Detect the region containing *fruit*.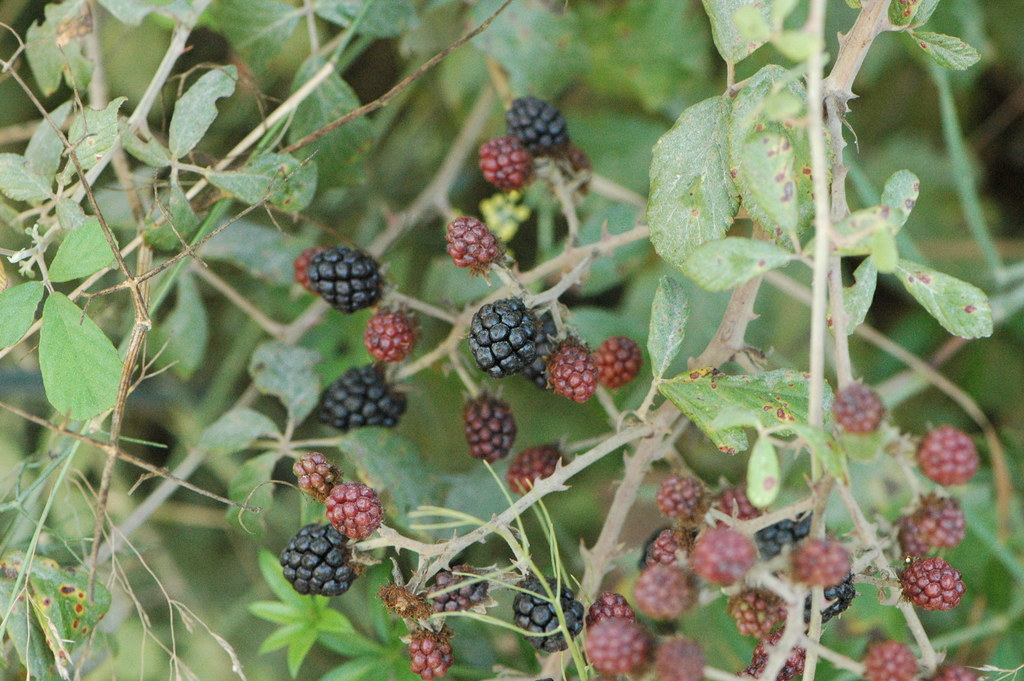
[931,659,976,680].
